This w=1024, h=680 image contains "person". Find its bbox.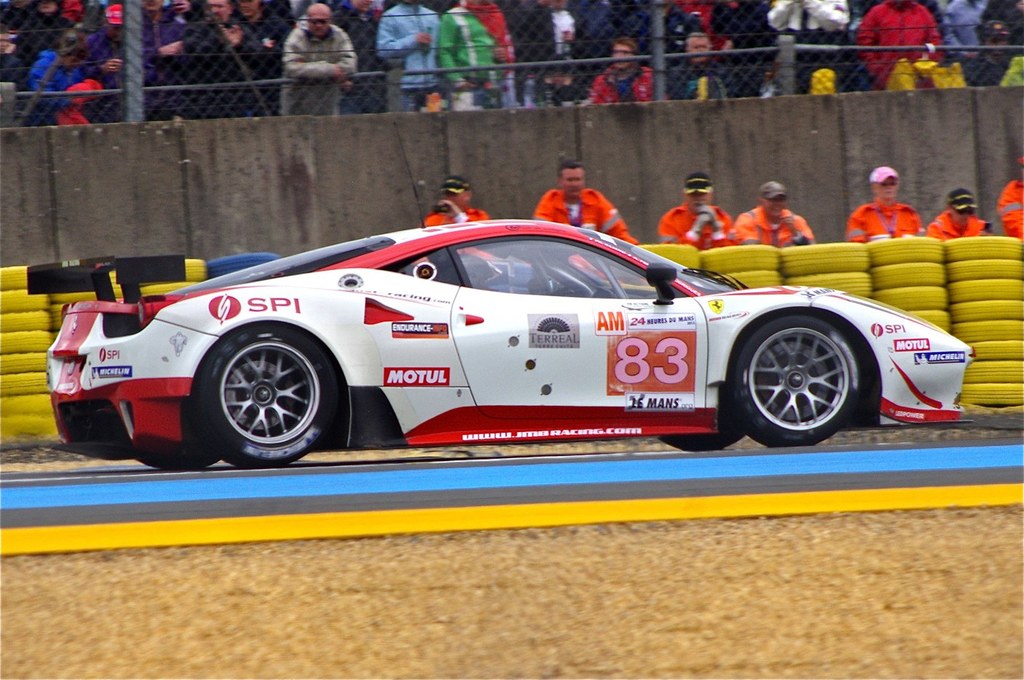
423 172 485 227.
